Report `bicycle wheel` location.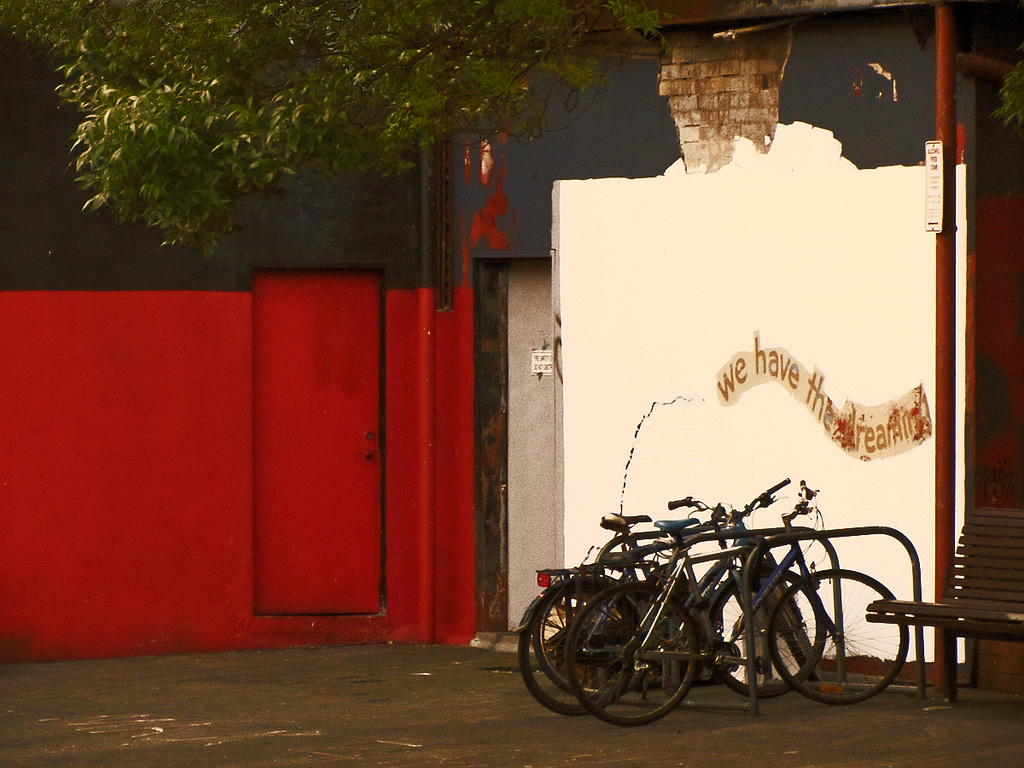
Report: l=533, t=578, r=660, b=697.
